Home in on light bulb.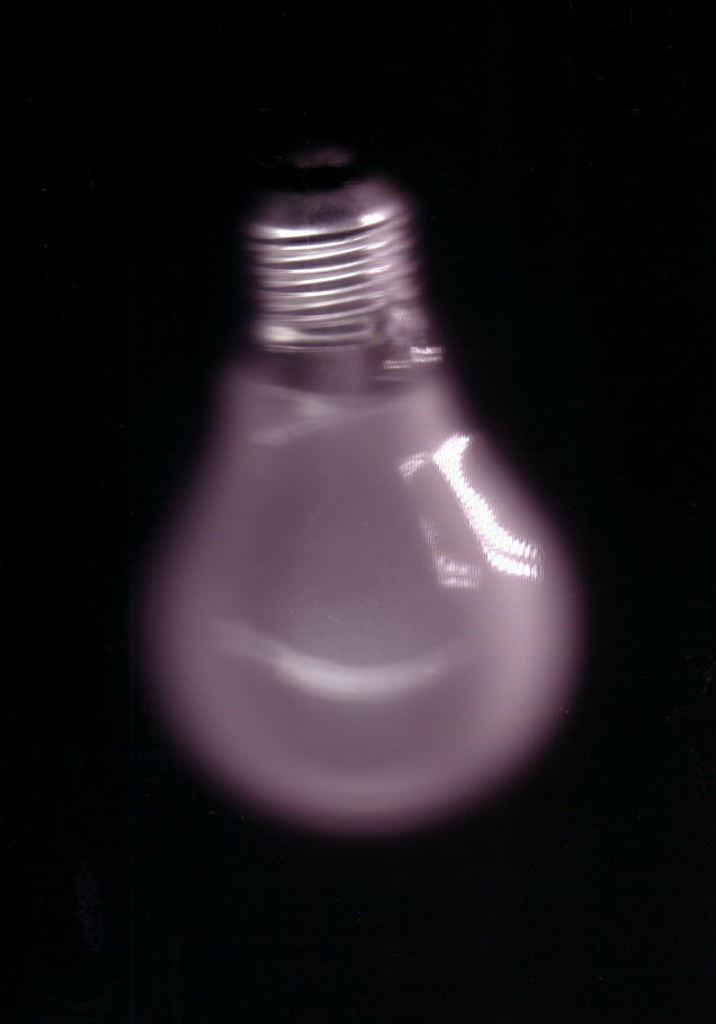
Homed in at (x1=151, y1=144, x2=580, y2=836).
